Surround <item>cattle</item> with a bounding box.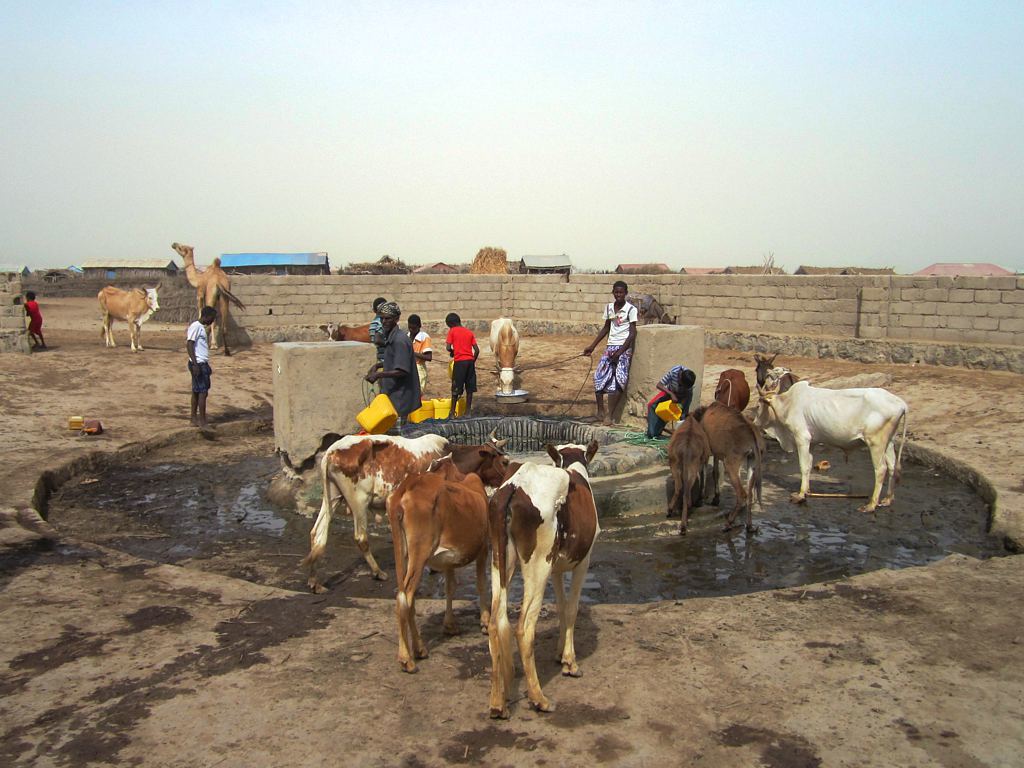
301:435:452:594.
